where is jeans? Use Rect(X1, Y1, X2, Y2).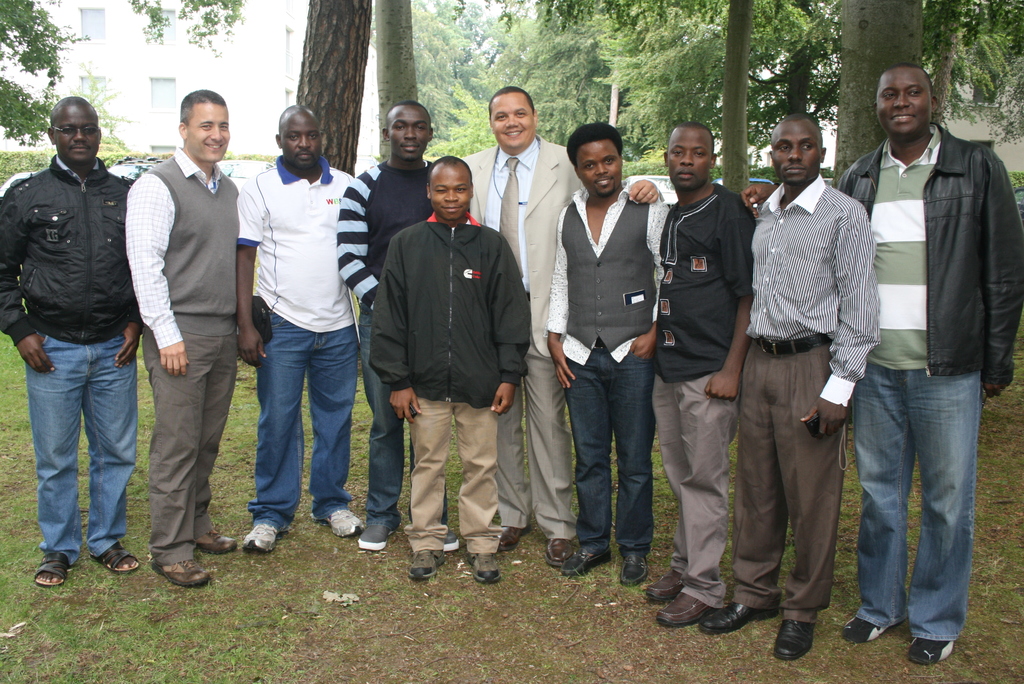
Rect(849, 353, 989, 665).
